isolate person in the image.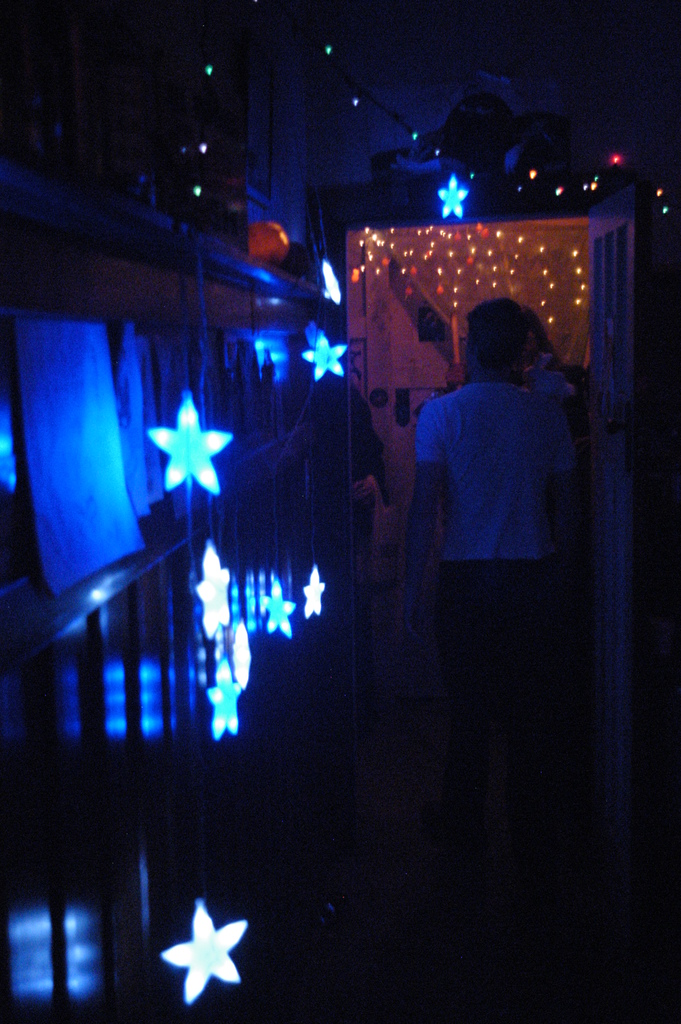
Isolated region: pyautogui.locateOnScreen(398, 264, 601, 886).
